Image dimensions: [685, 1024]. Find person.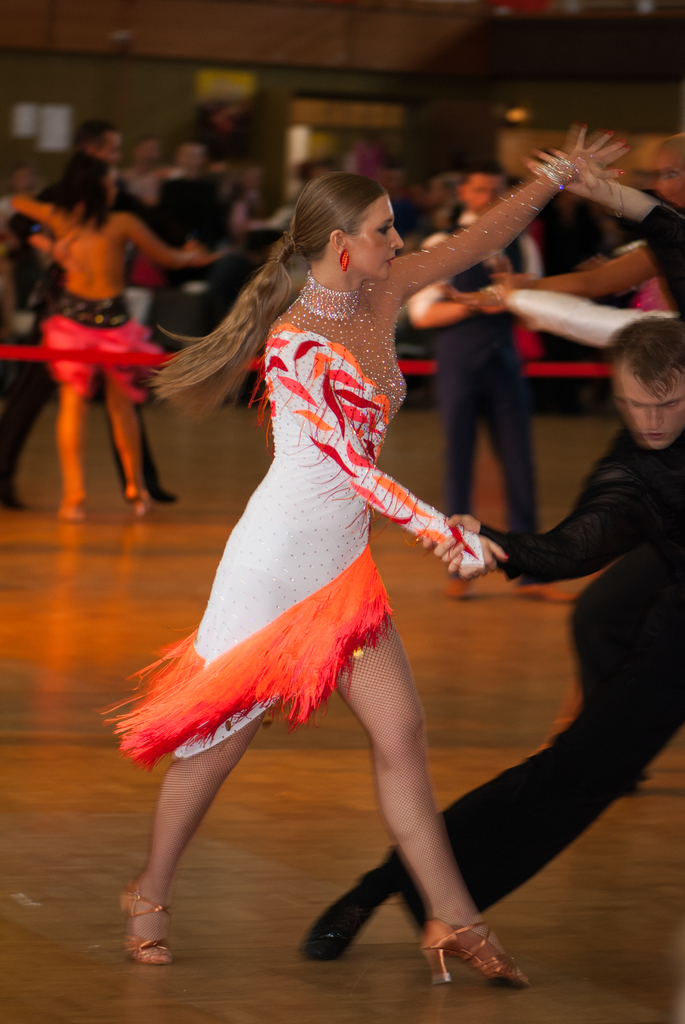
x1=93 y1=124 x2=629 y2=989.
